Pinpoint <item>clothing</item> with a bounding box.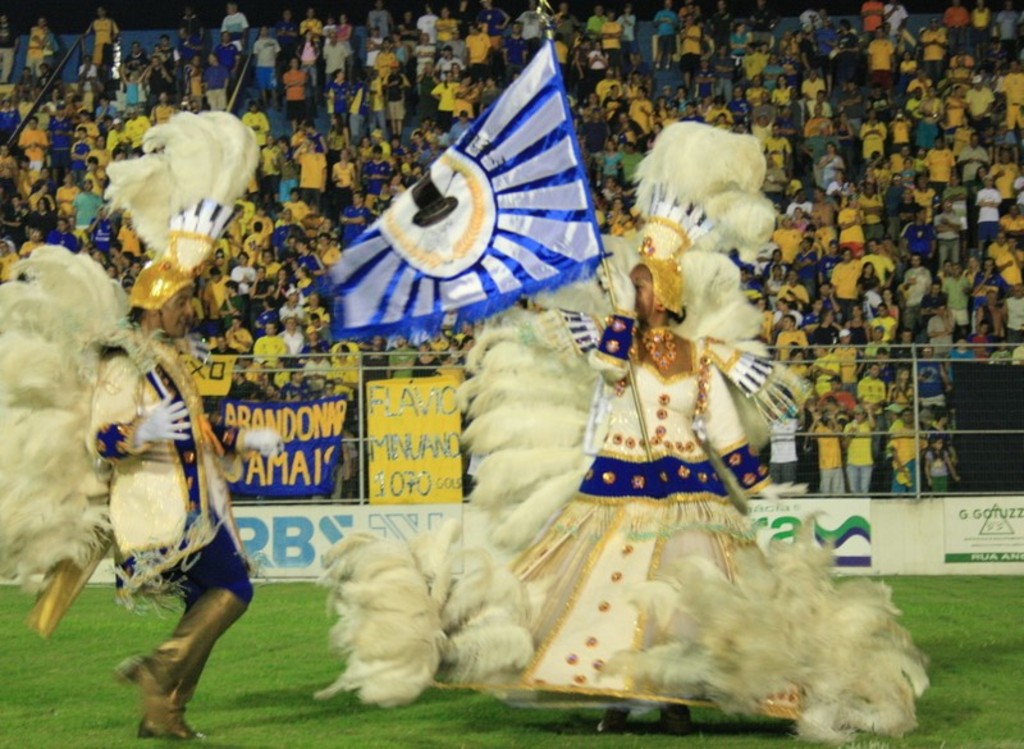
{"left": 1, "top": 106, "right": 24, "bottom": 138}.
